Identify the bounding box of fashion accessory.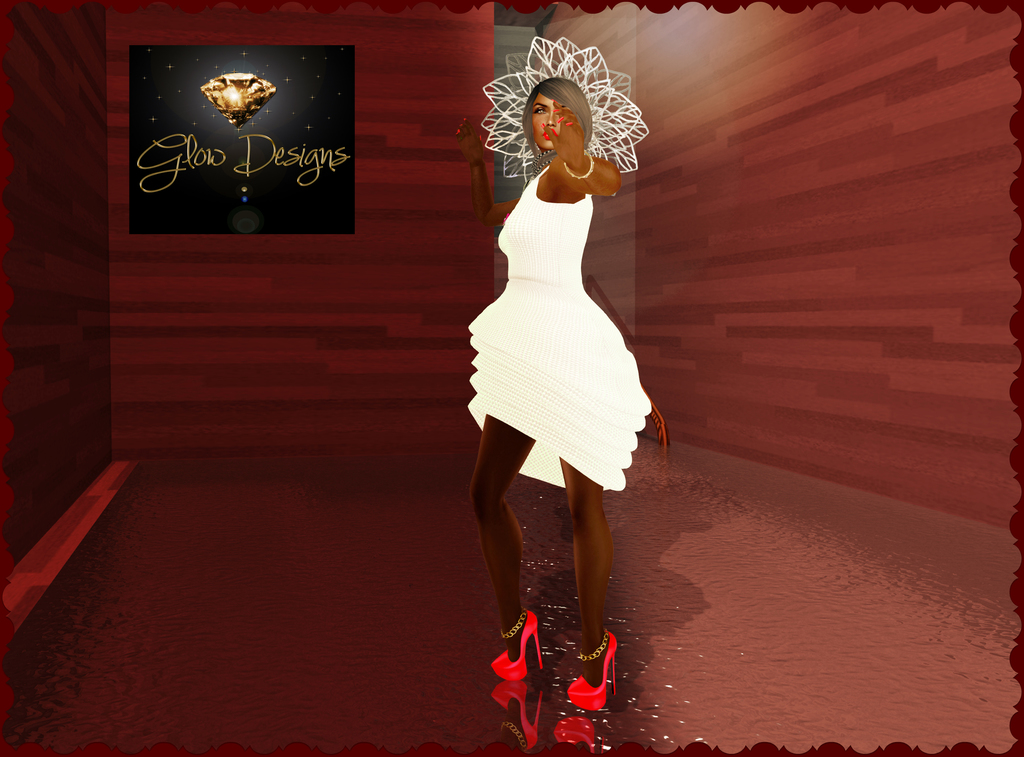
left=501, top=610, right=530, bottom=639.
